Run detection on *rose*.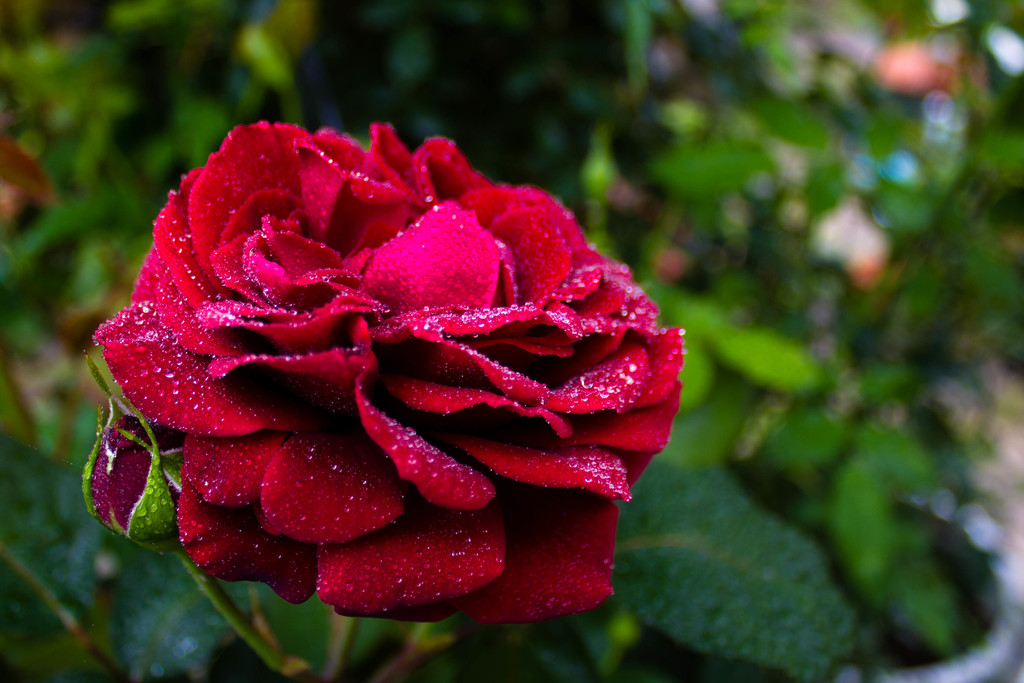
Result: bbox=(90, 119, 691, 625).
